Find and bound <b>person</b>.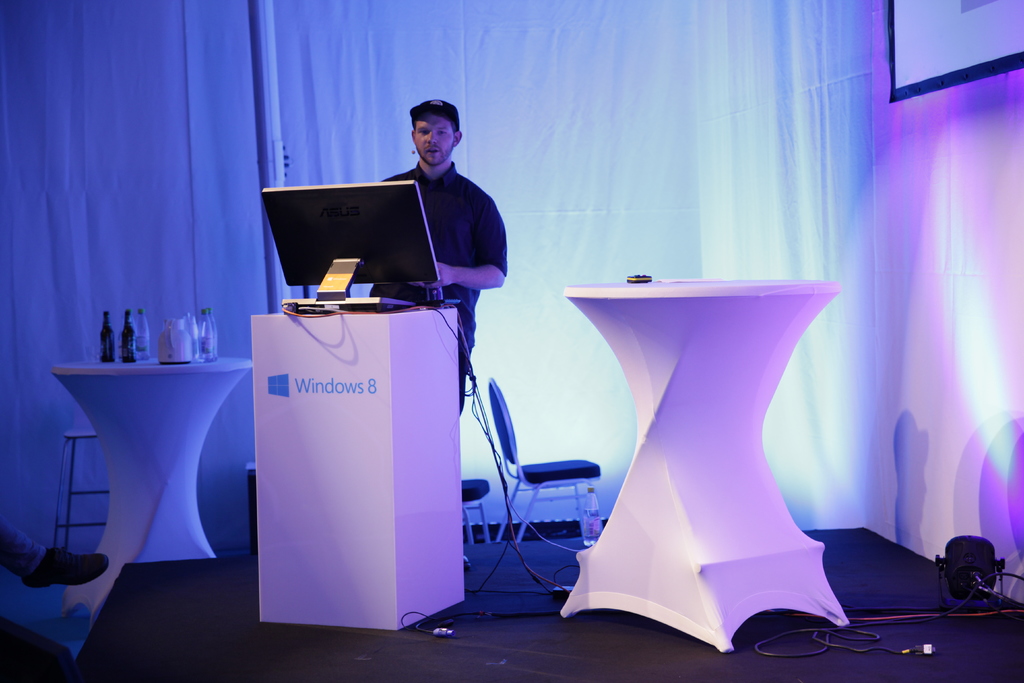
Bound: 369 97 508 420.
